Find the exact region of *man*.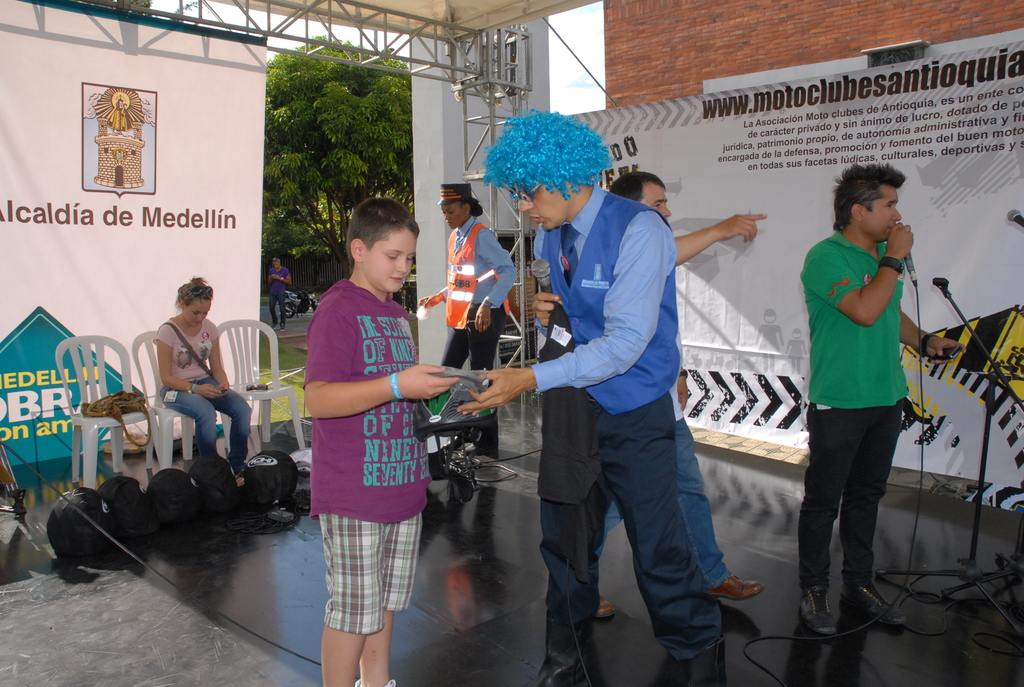
Exact region: 598, 170, 767, 617.
